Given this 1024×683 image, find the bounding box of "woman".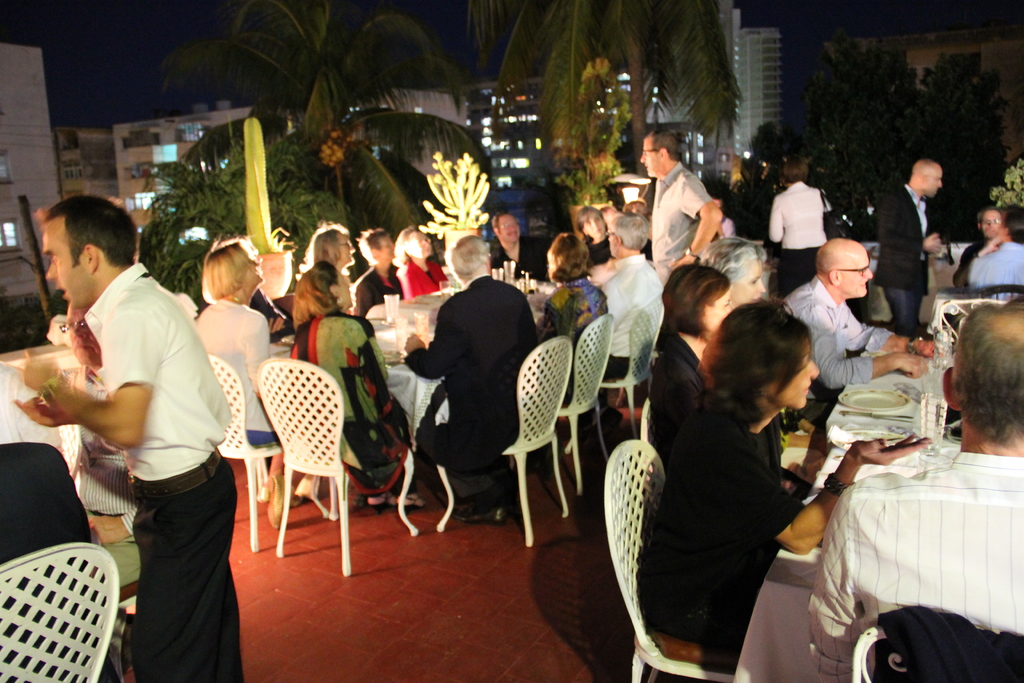
left=309, top=219, right=367, bottom=324.
